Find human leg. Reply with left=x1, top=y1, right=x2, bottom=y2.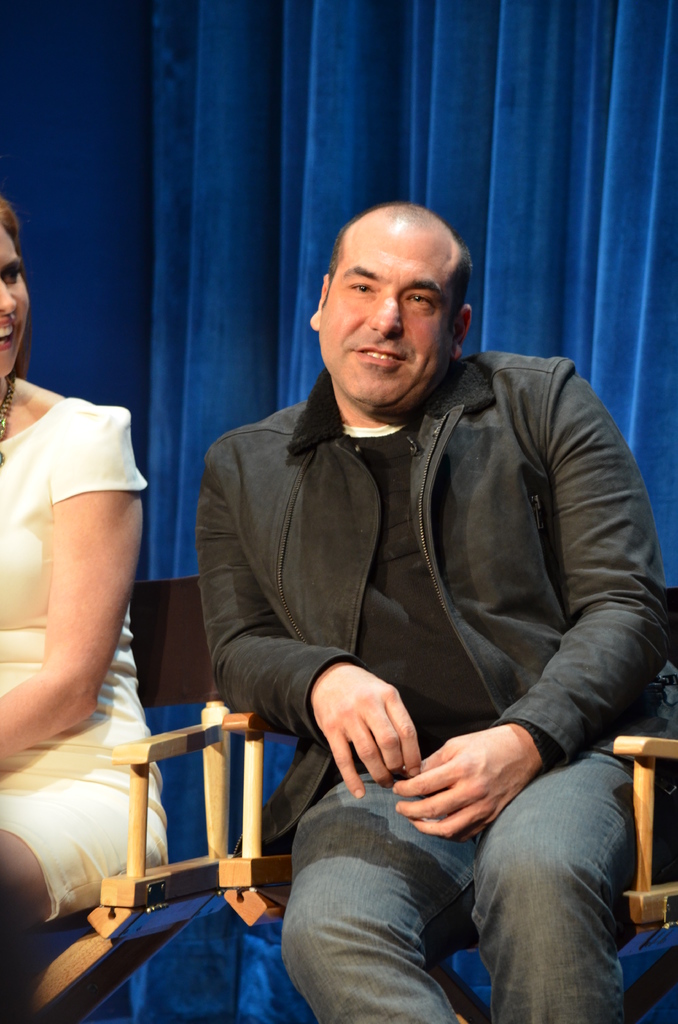
left=0, top=820, right=49, bottom=937.
